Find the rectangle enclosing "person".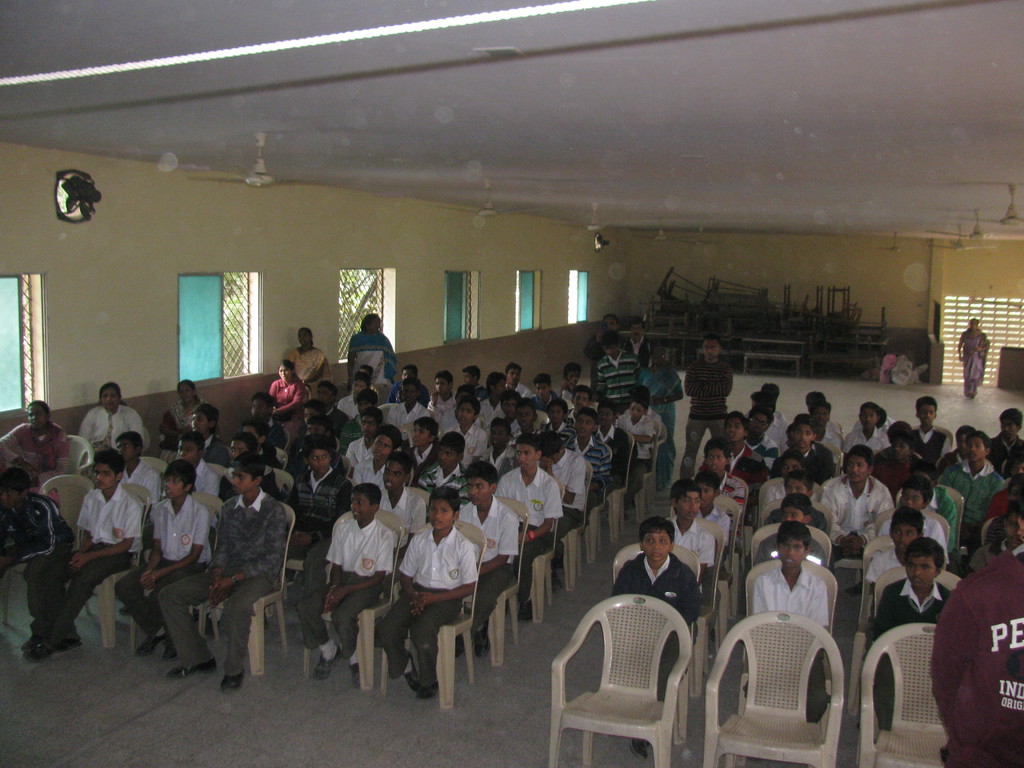
111 460 211 670.
